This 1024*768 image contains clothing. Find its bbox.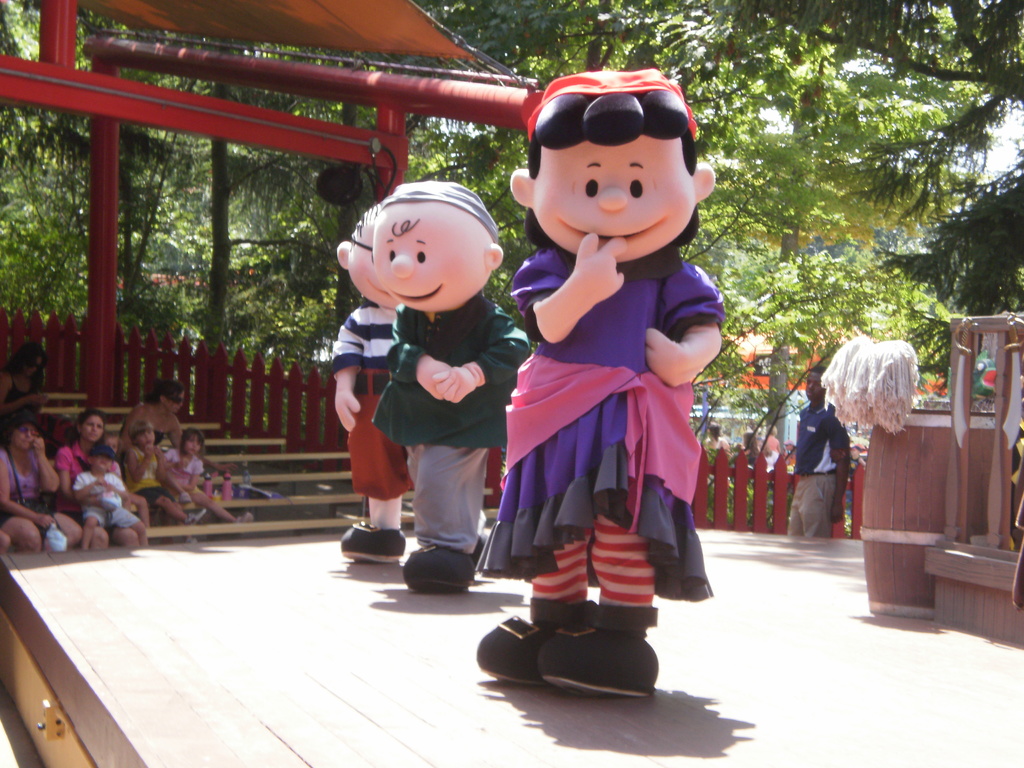
{"left": 0, "top": 449, "right": 58, "bottom": 546}.
